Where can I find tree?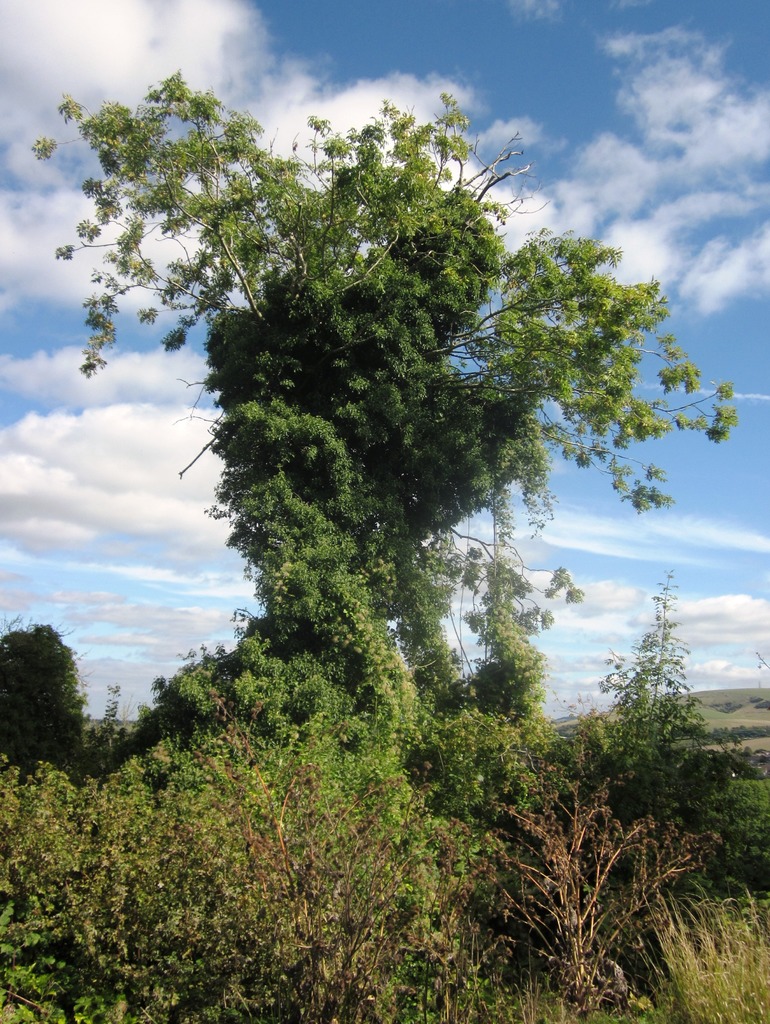
You can find it at region(4, 607, 79, 767).
